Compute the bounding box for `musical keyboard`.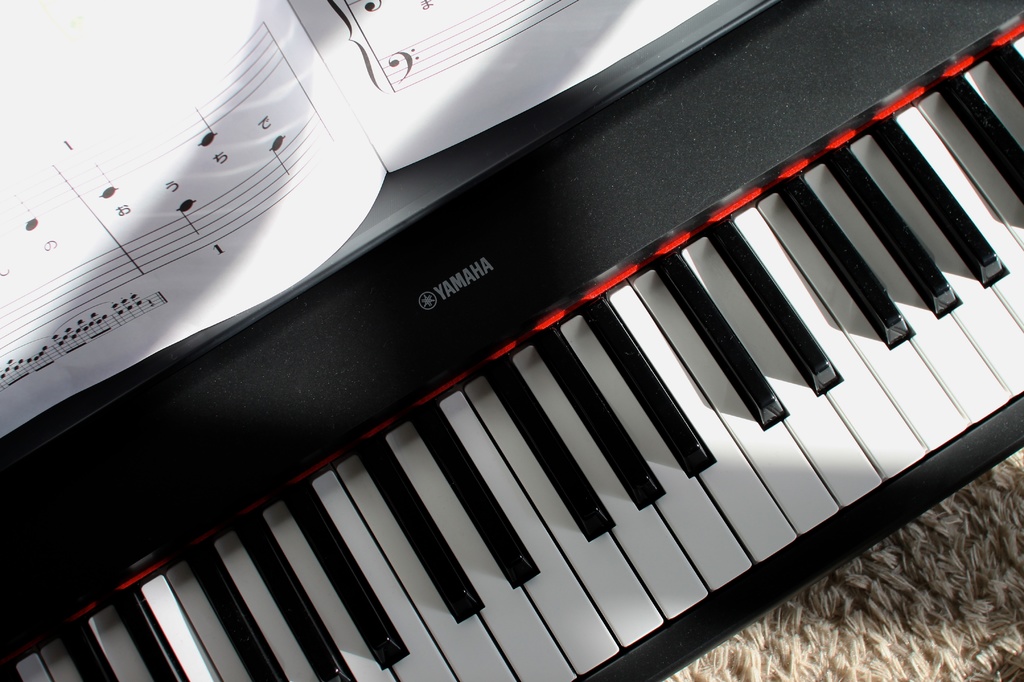
region(0, 0, 1023, 681).
